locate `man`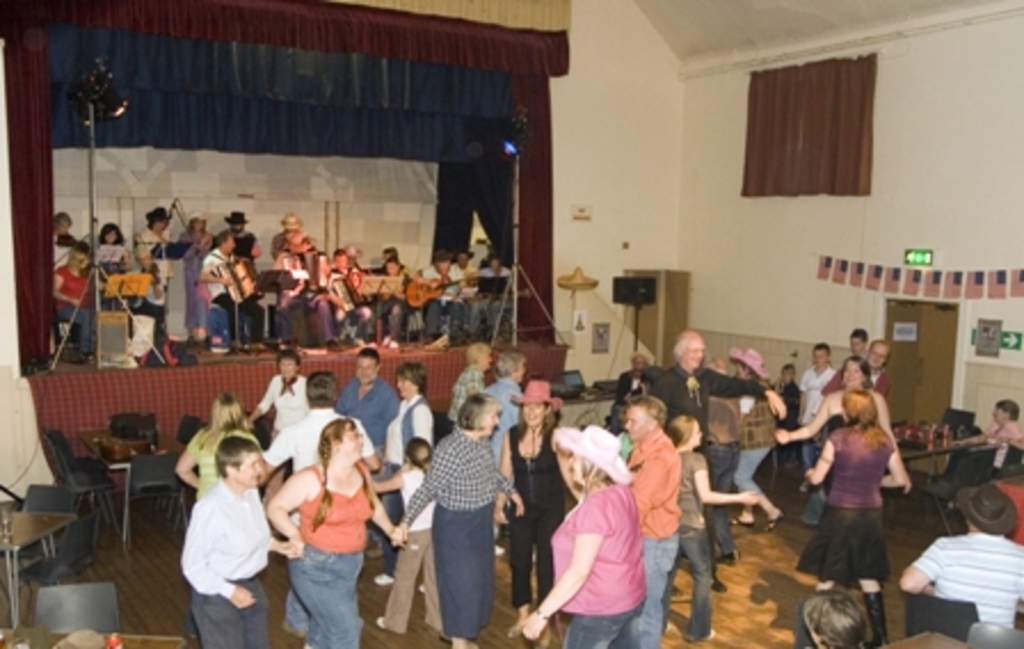
{"left": 482, "top": 343, "right": 526, "bottom": 468}
